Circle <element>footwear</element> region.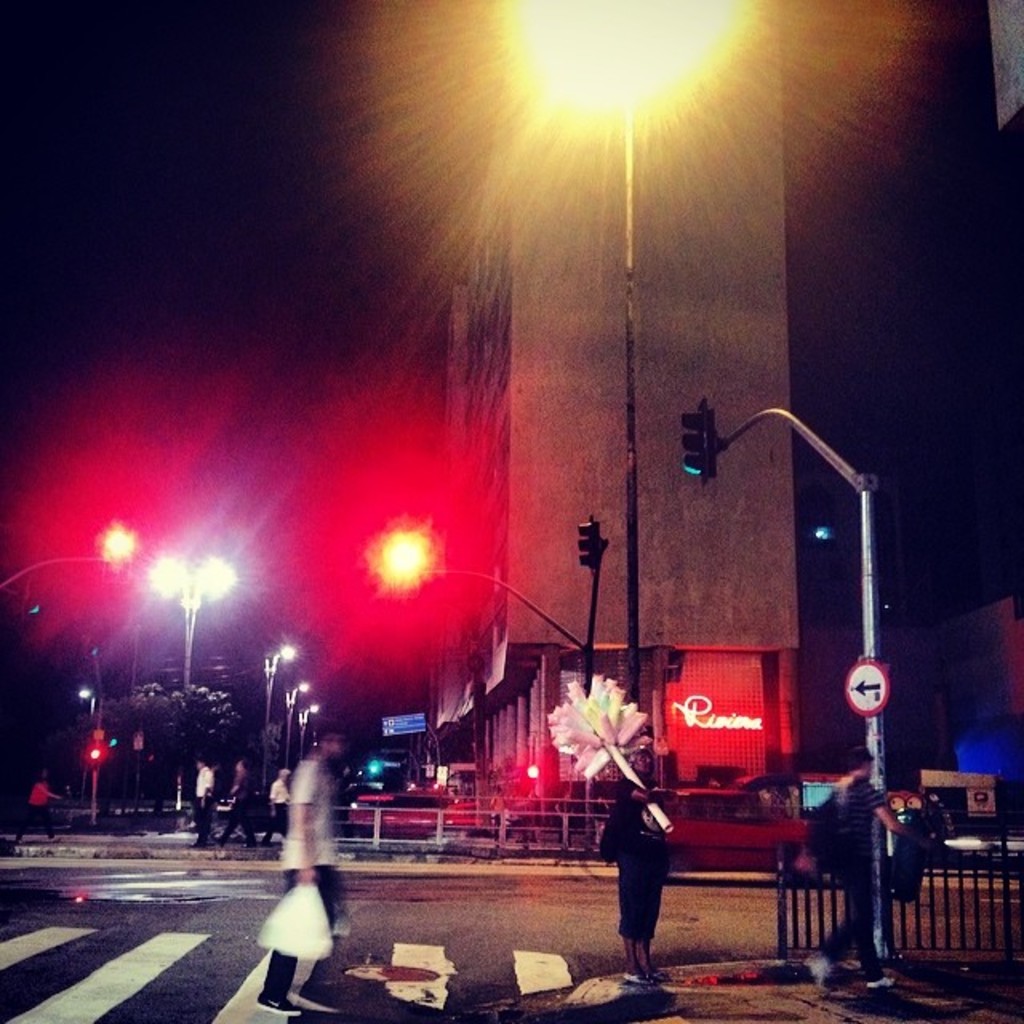
Region: select_region(291, 986, 346, 1018).
